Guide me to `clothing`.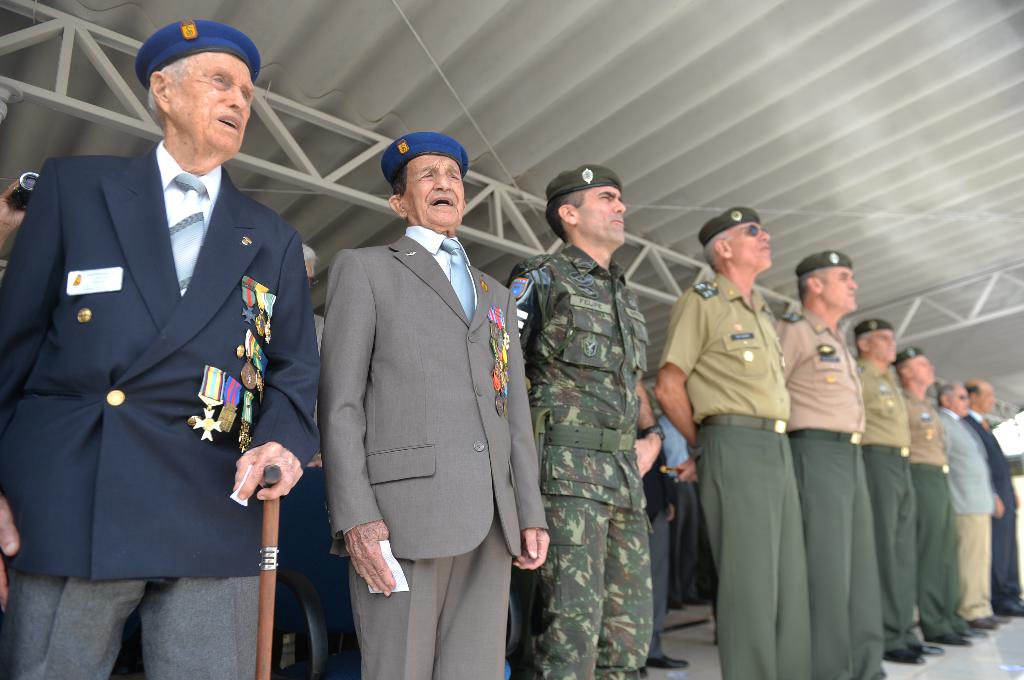
Guidance: region(13, 122, 298, 618).
